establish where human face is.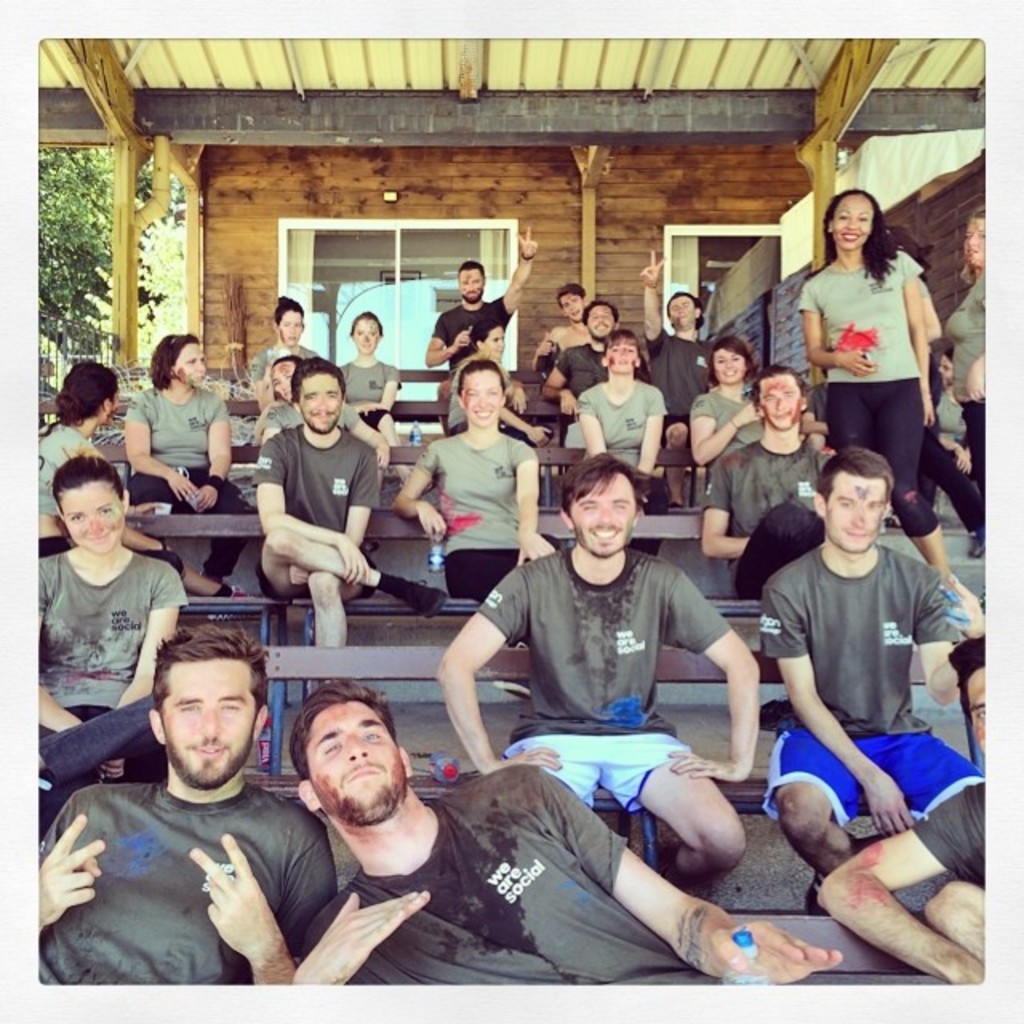
Established at (563,291,582,315).
